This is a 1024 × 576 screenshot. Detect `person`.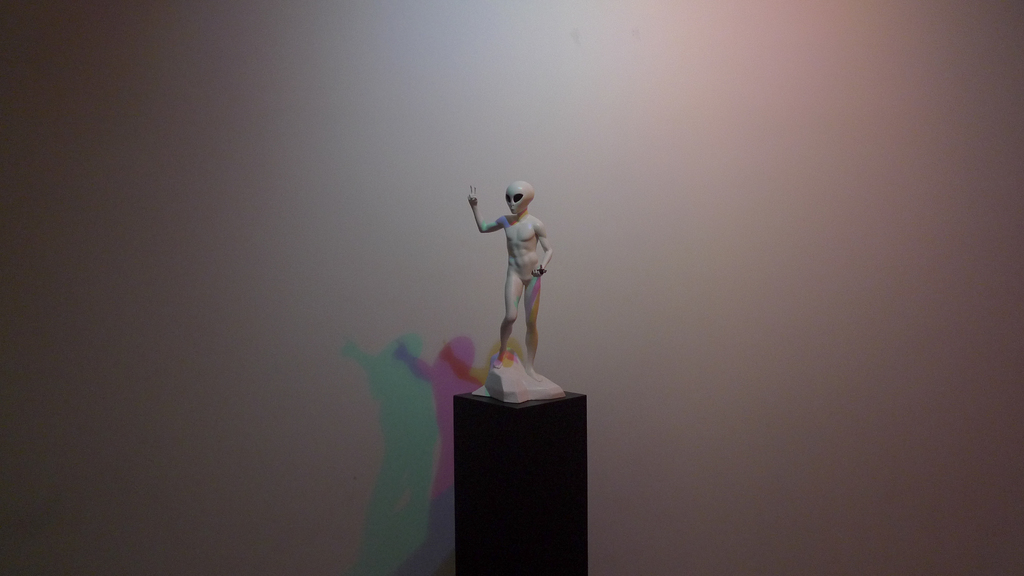
bbox=(471, 184, 556, 365).
